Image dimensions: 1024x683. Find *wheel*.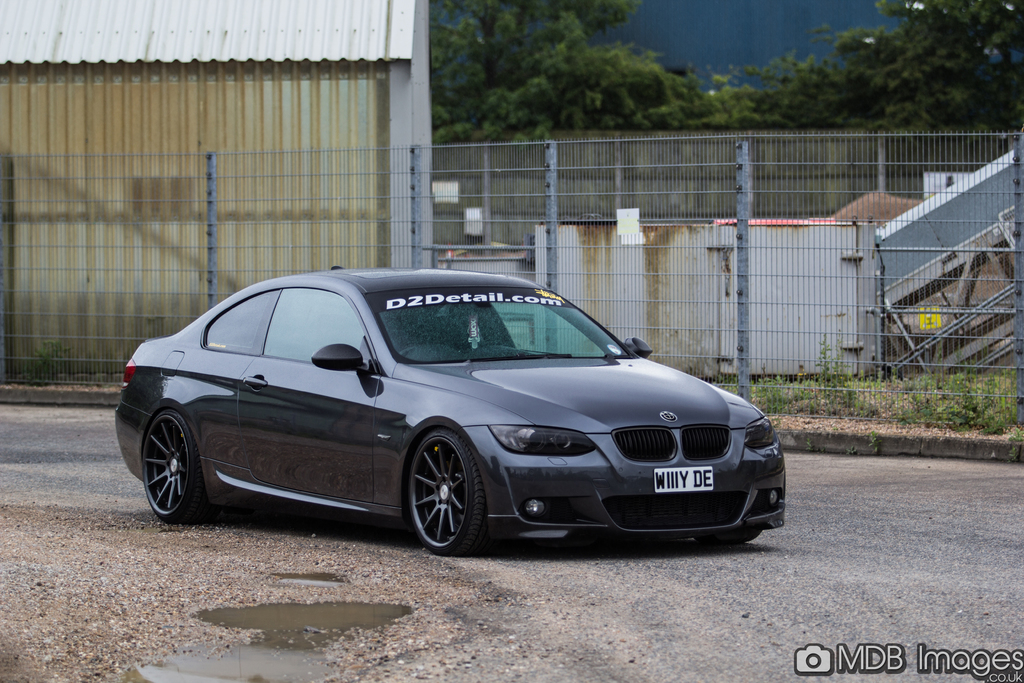
region(694, 530, 760, 541).
